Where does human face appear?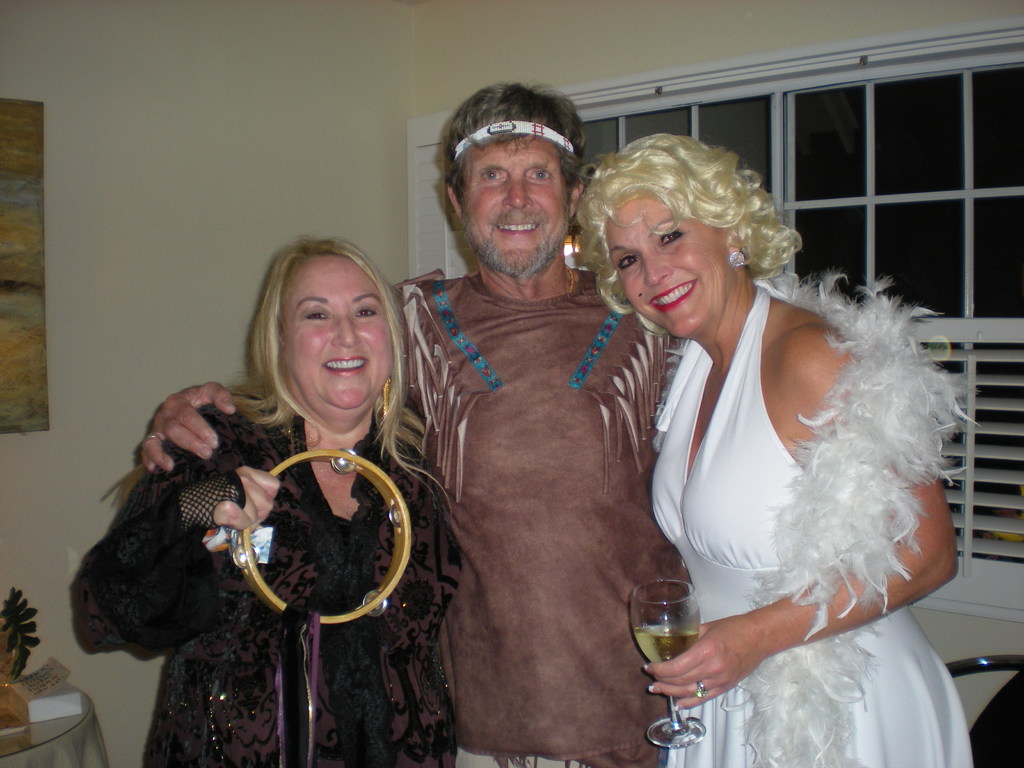
Appears at 442, 94, 591, 273.
